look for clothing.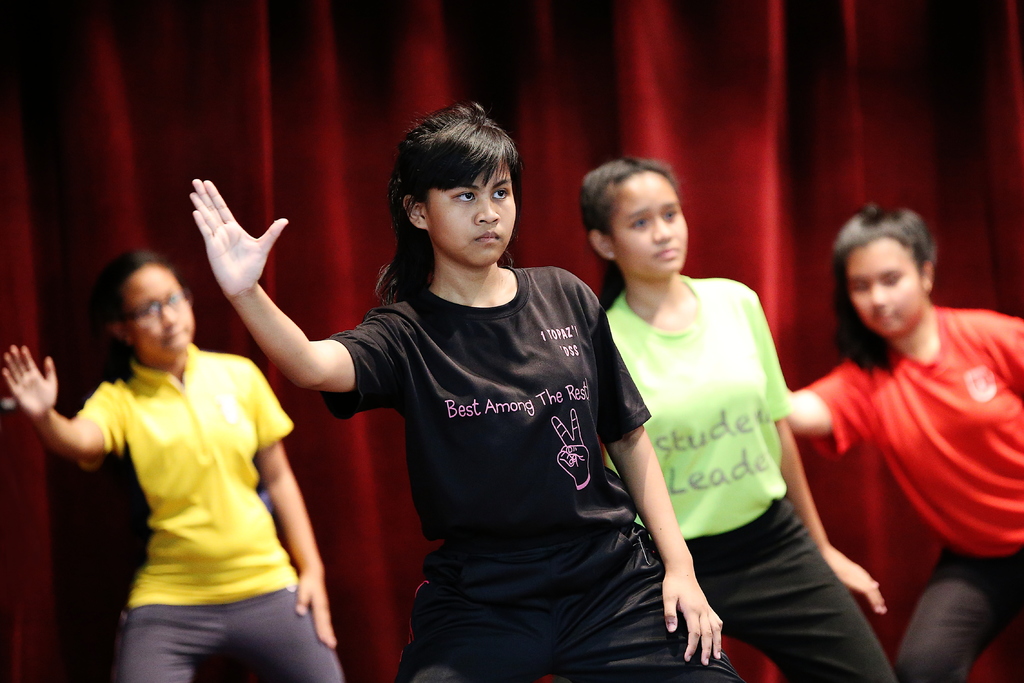
Found: [79,347,350,682].
